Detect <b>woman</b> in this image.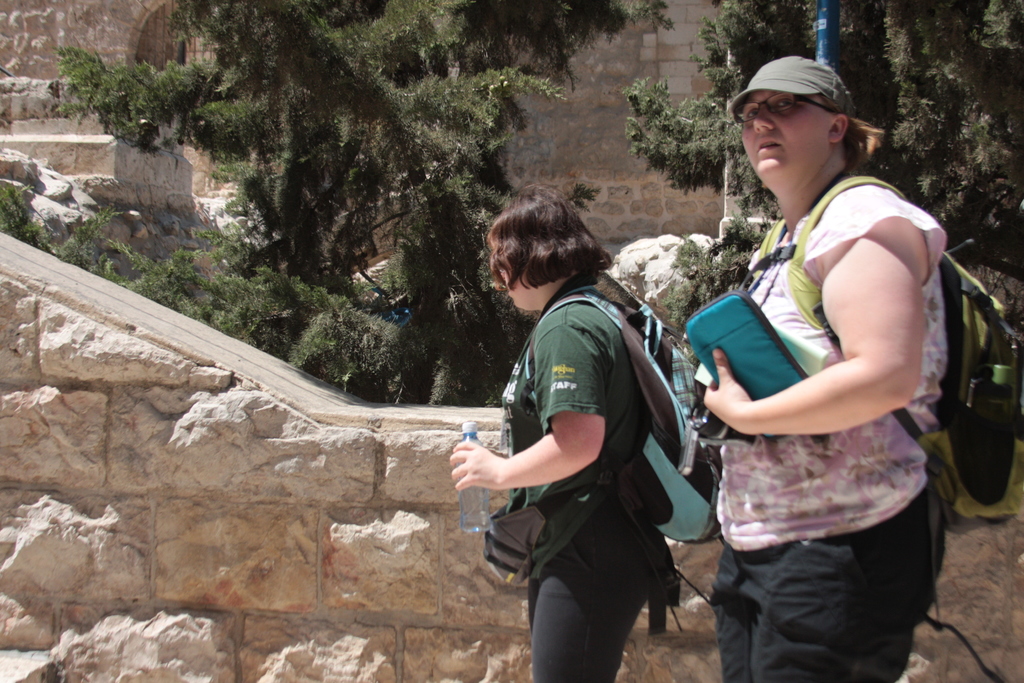
Detection: 642 69 963 682.
